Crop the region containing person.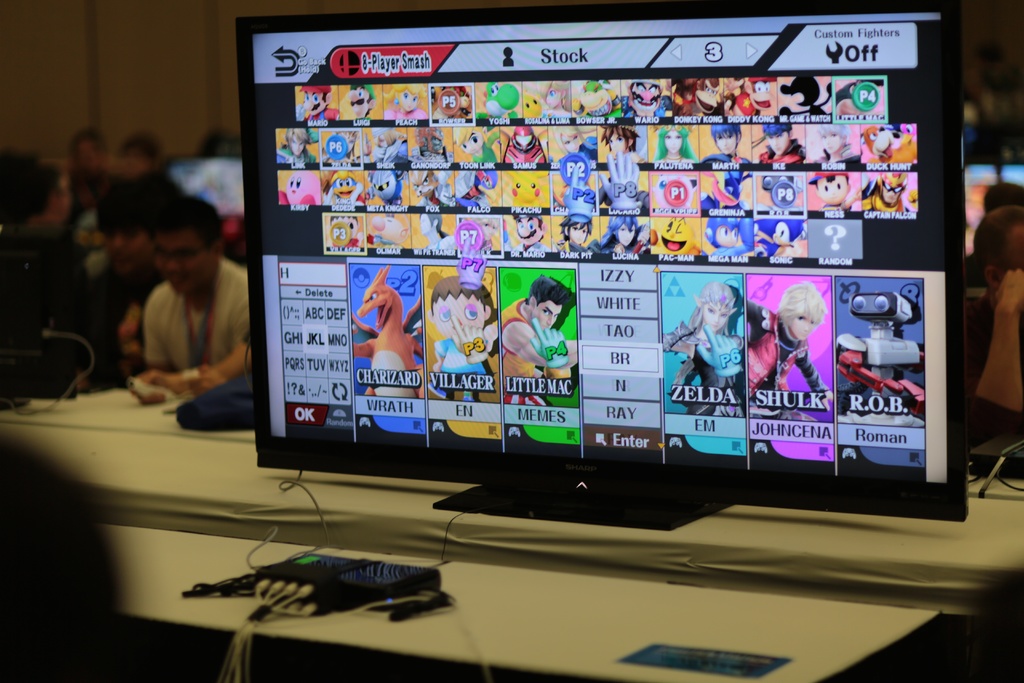
Crop region: box(501, 279, 576, 414).
